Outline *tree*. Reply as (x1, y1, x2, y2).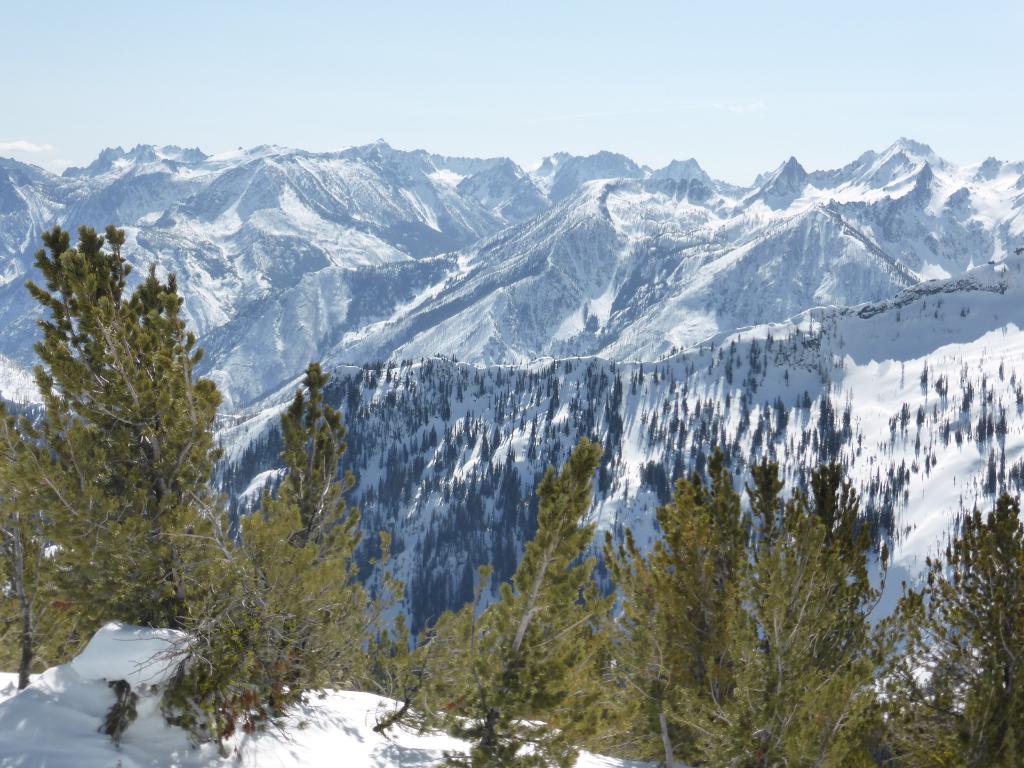
(0, 222, 214, 669).
